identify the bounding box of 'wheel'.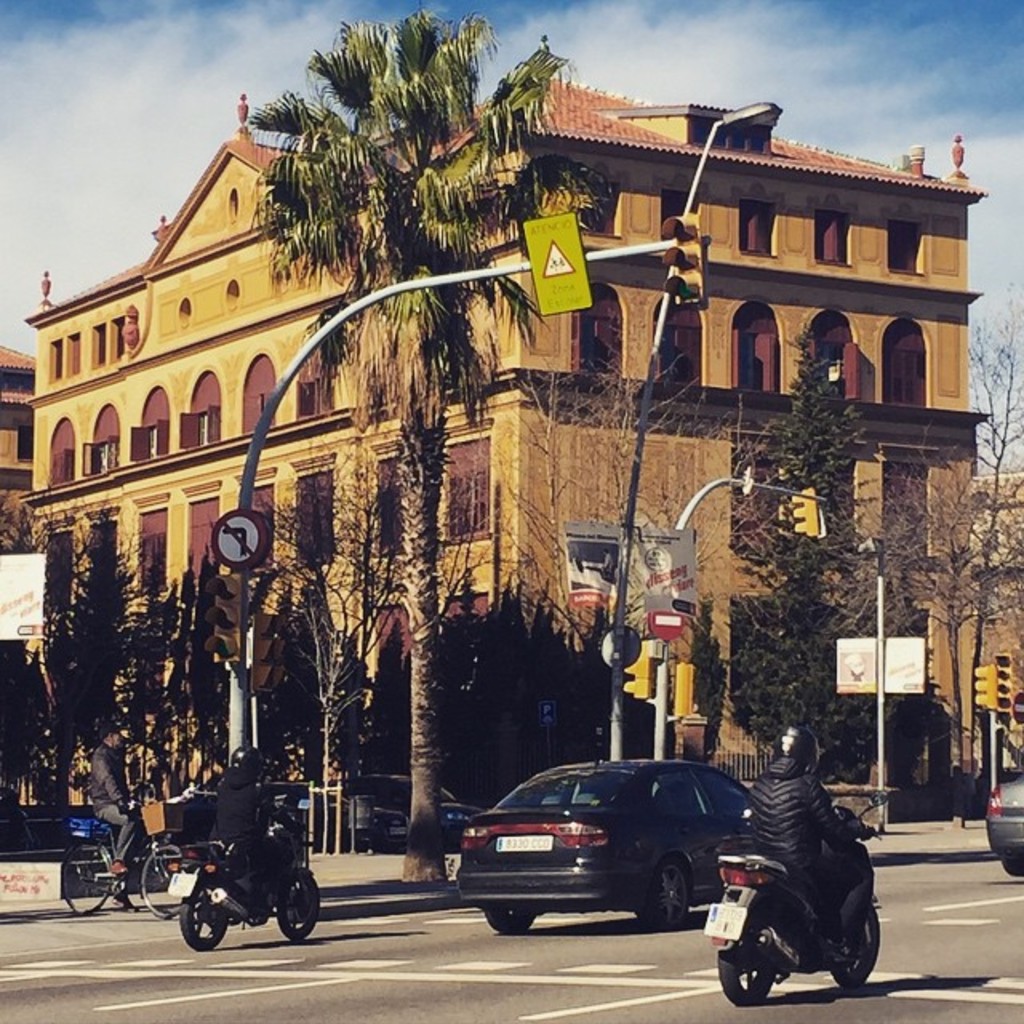
(x1=130, y1=830, x2=190, y2=930).
